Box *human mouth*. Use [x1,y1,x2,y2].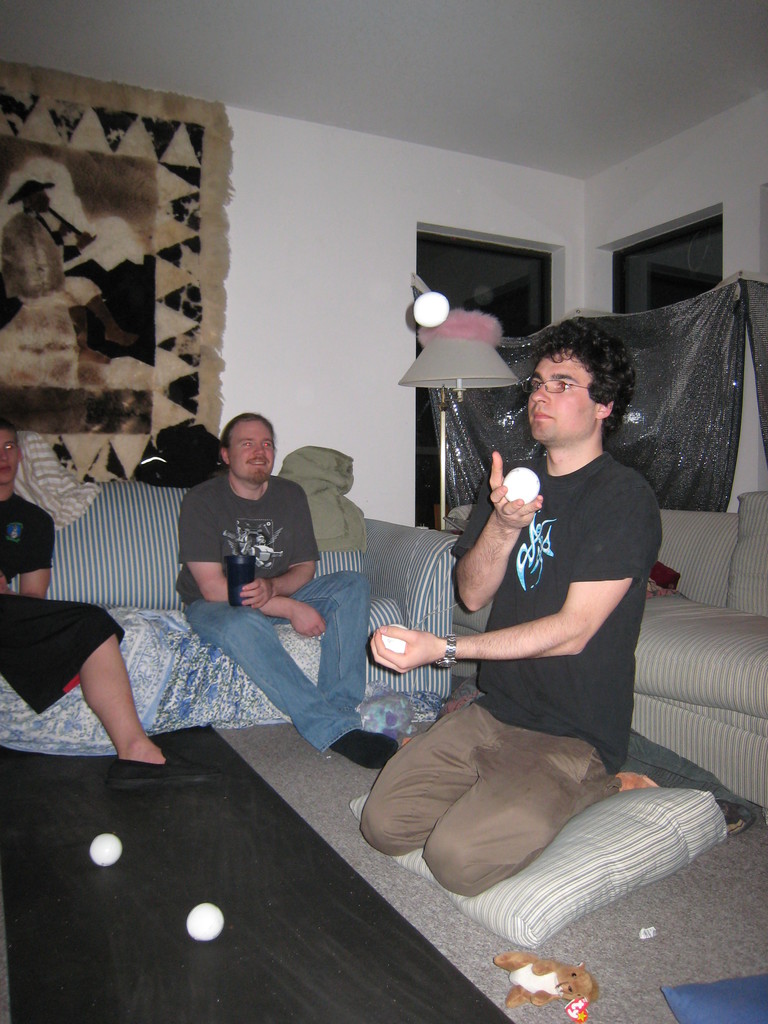
[531,406,555,420].
